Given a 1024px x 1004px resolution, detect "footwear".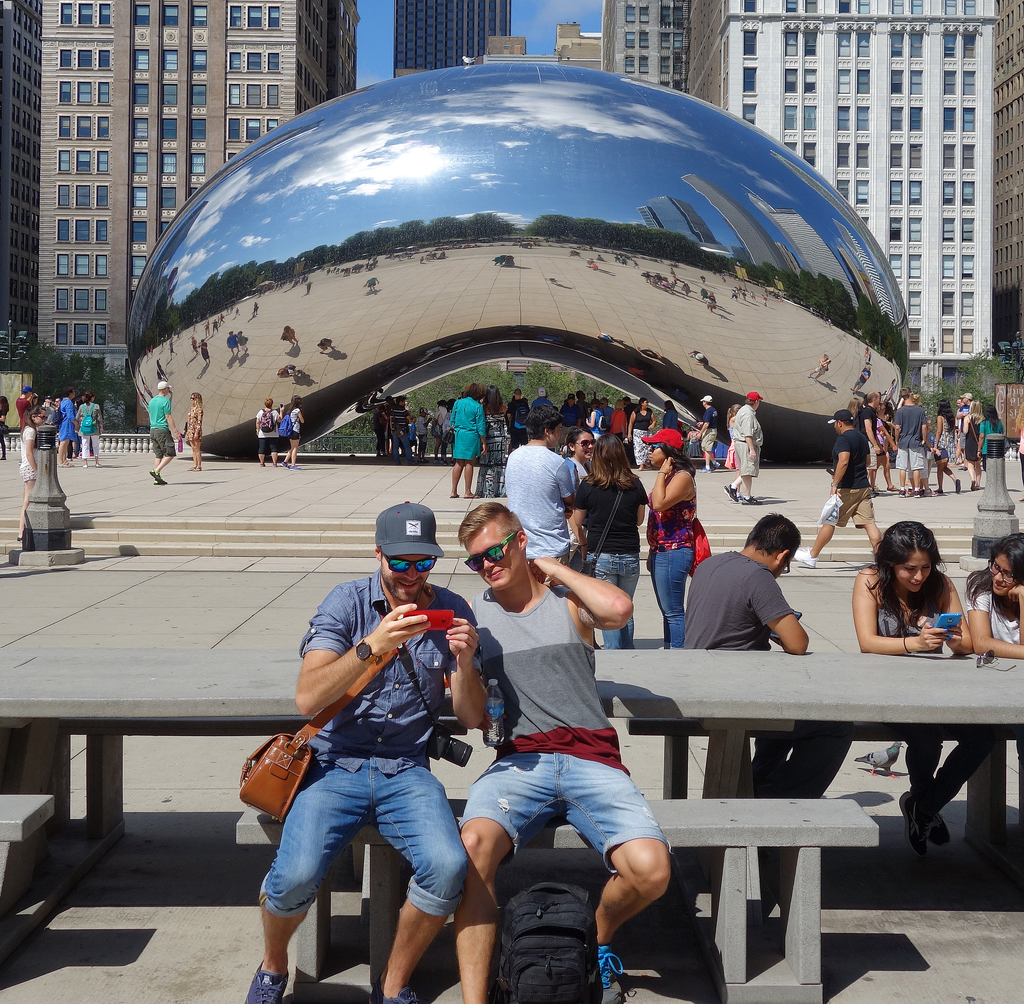
BBox(965, 480, 972, 489).
